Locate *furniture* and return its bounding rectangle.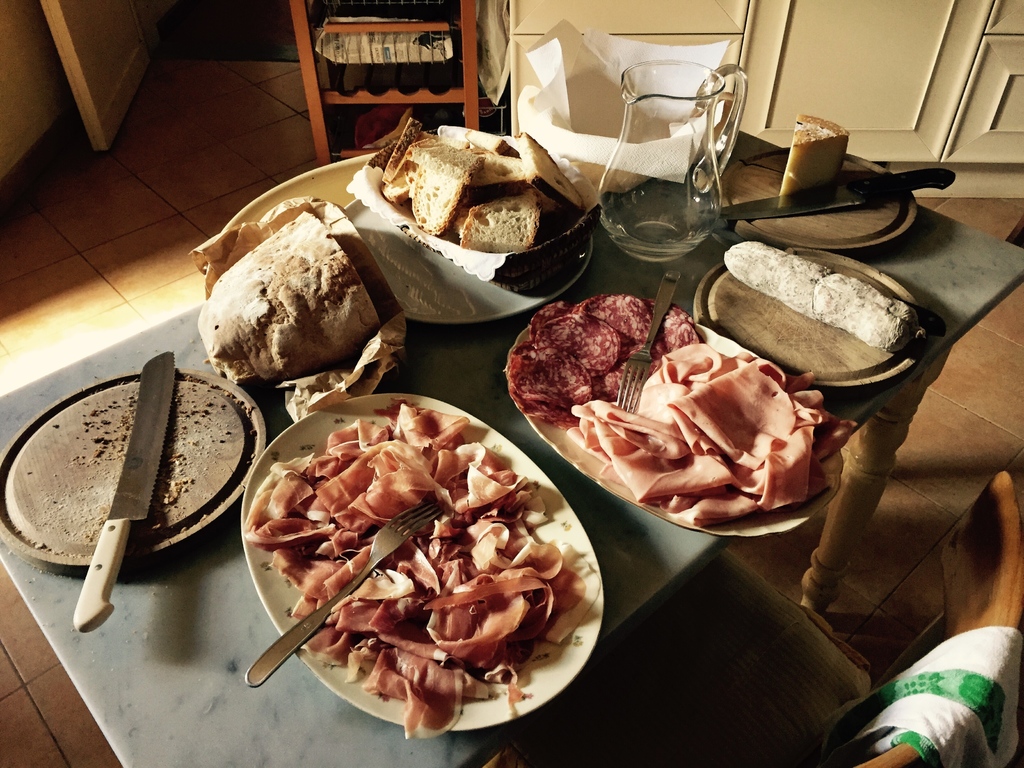
<bbox>515, 467, 1021, 767</bbox>.
